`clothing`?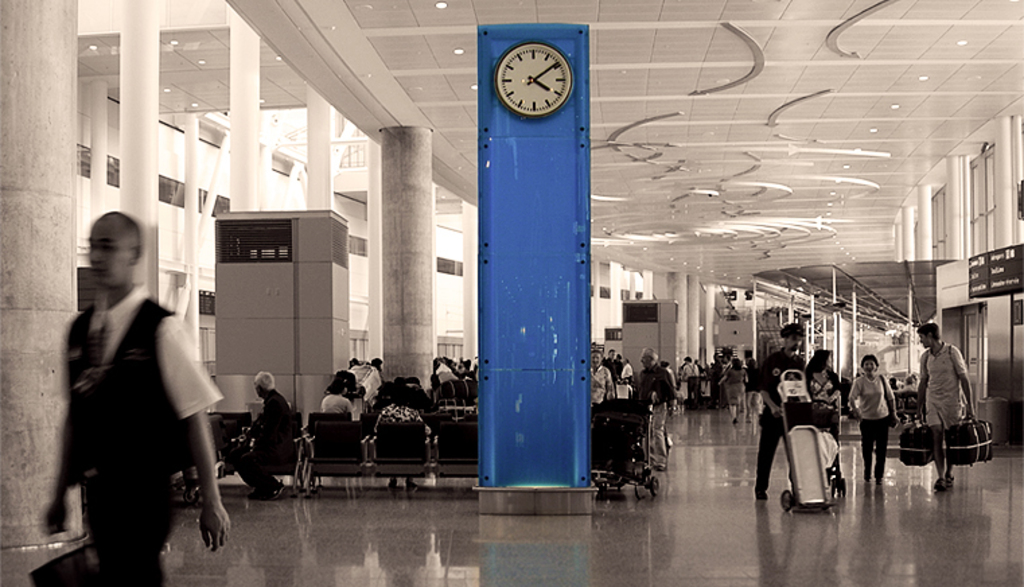
(x1=845, y1=372, x2=891, y2=473)
